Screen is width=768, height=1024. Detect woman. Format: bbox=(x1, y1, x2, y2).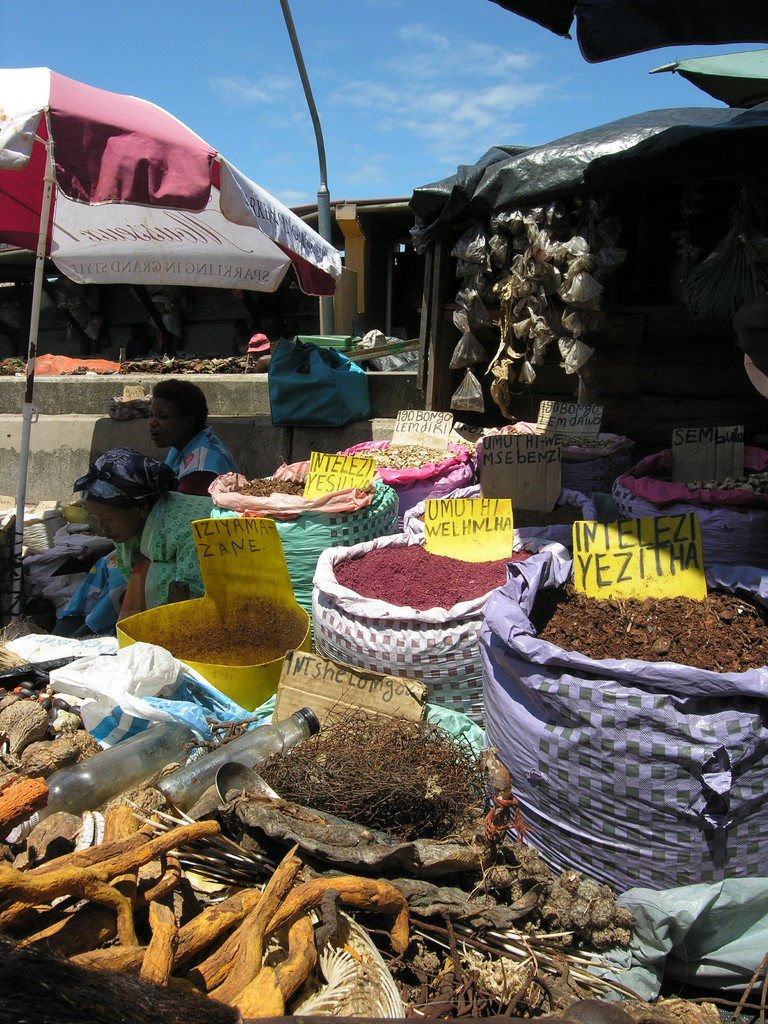
bbox=(56, 381, 222, 643).
